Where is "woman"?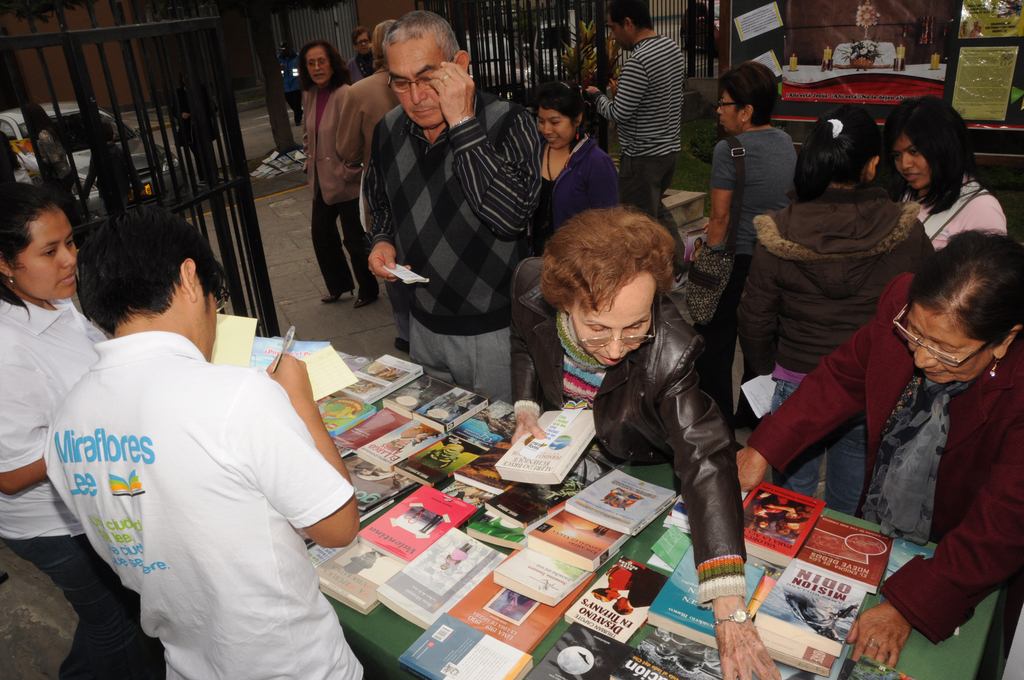
Rect(506, 204, 778, 679).
